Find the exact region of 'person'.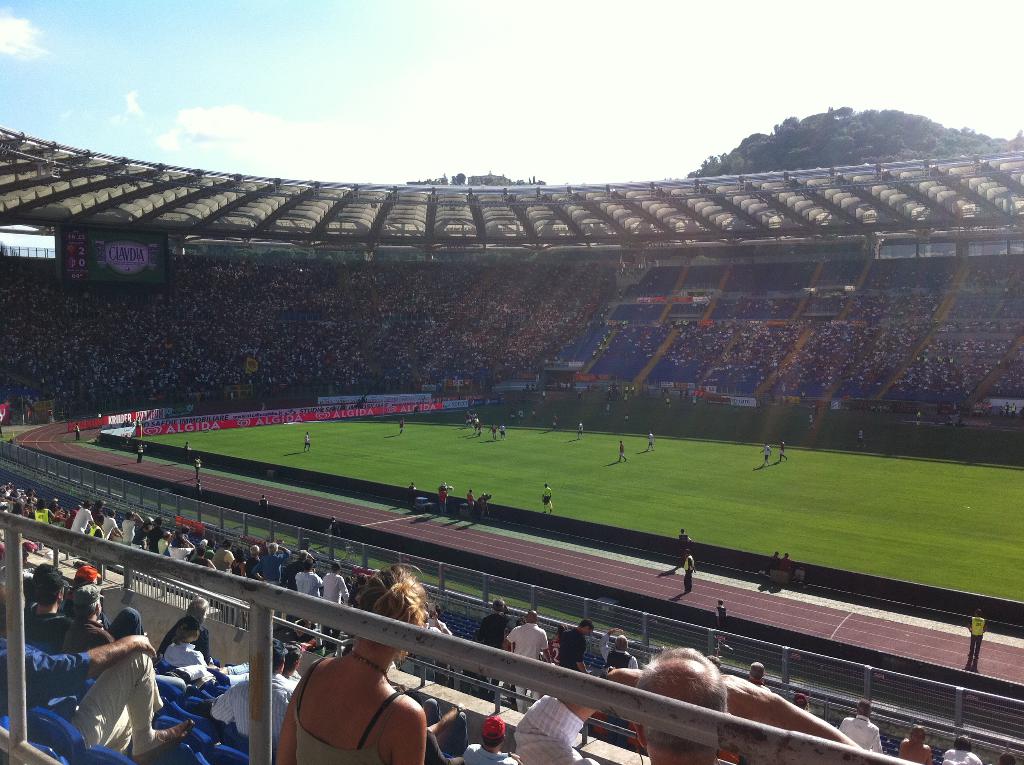
Exact region: region(645, 430, 656, 453).
